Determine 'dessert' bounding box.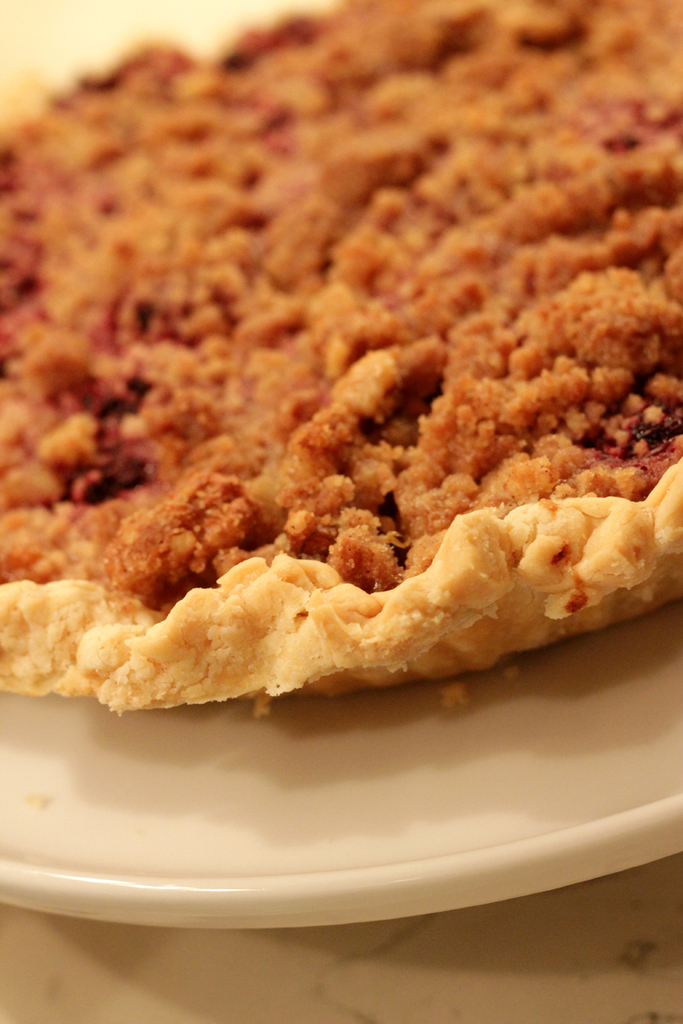
Determined: 0/0/682/718.
